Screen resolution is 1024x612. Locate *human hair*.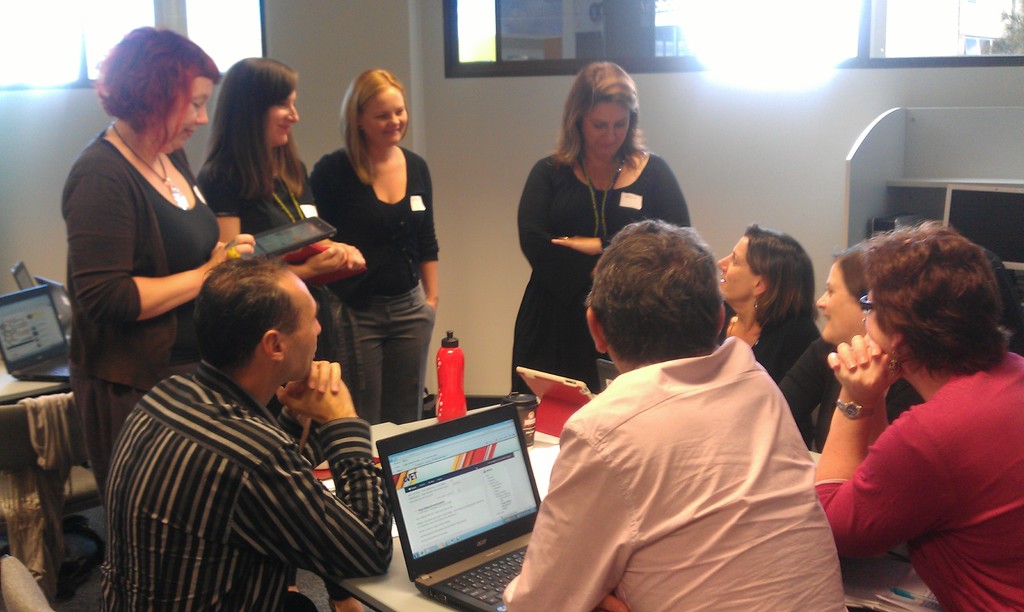
548,58,653,164.
